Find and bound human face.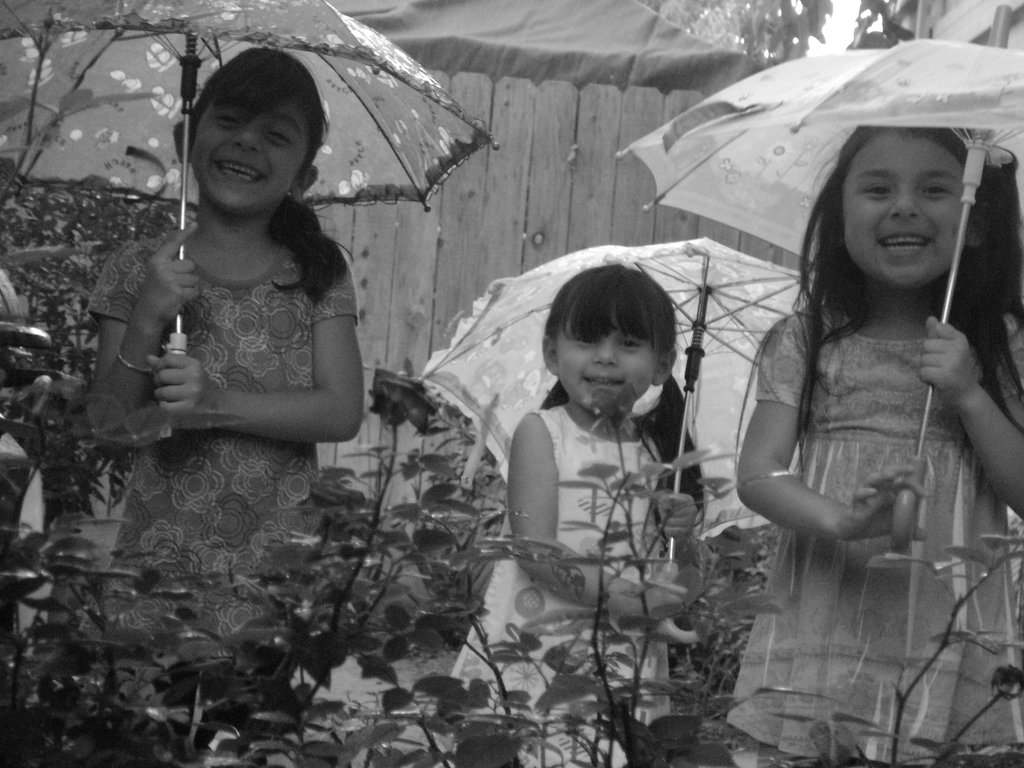
Bound: 190/95/305/209.
